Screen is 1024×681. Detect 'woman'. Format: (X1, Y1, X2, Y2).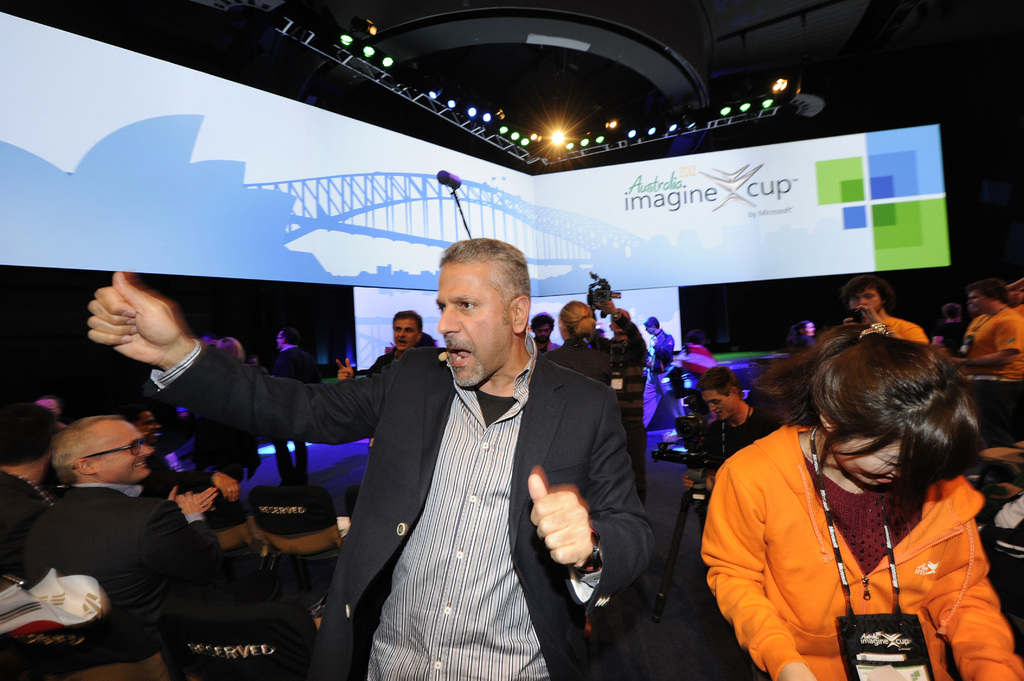
(701, 317, 1023, 680).
